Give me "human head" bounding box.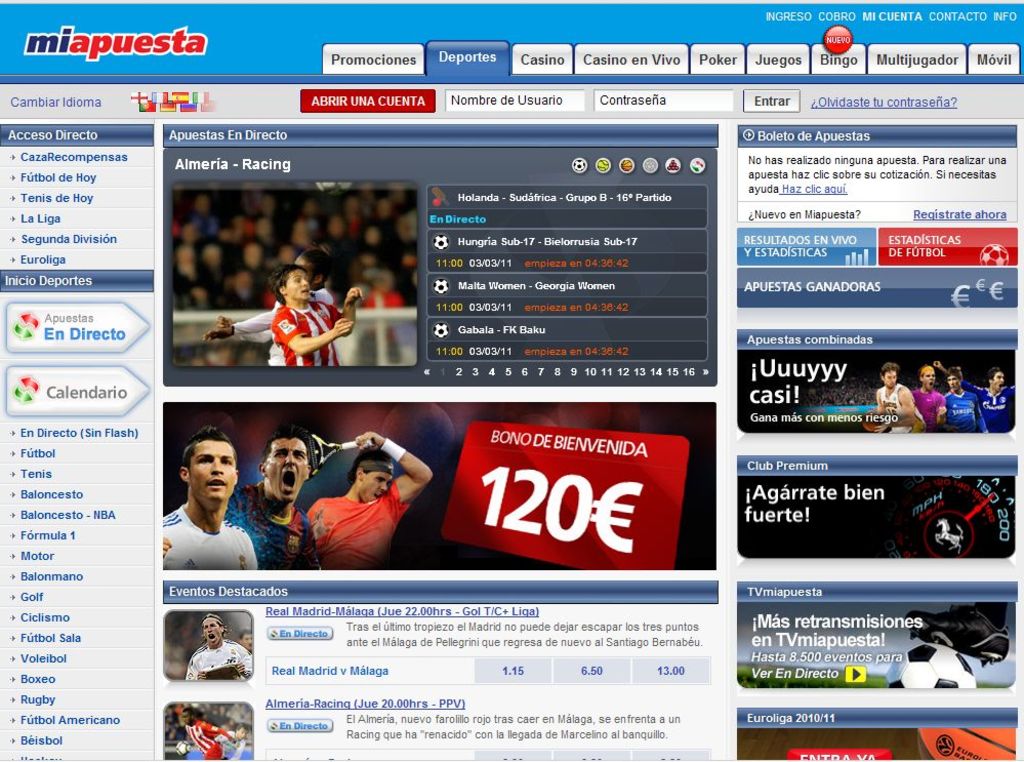
[left=945, top=368, right=964, bottom=391].
